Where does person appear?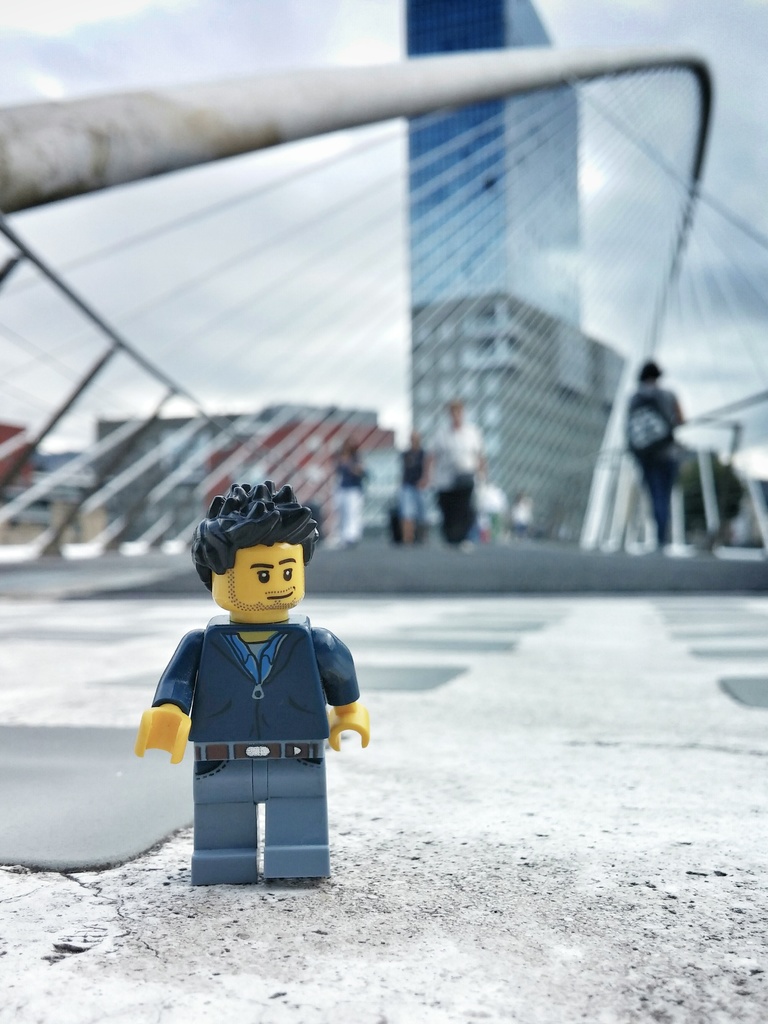
Appears at box=[510, 496, 531, 540].
